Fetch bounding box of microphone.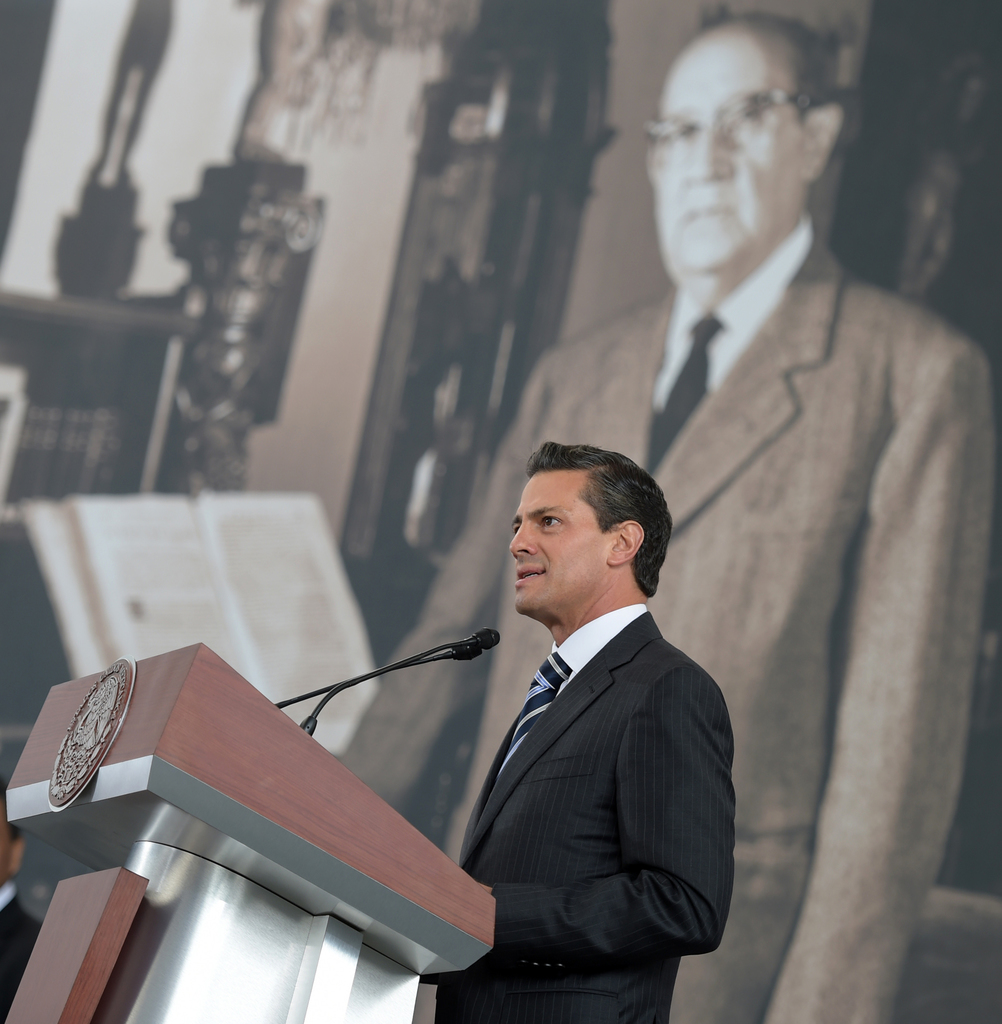
Bbox: bbox=[301, 624, 501, 730].
